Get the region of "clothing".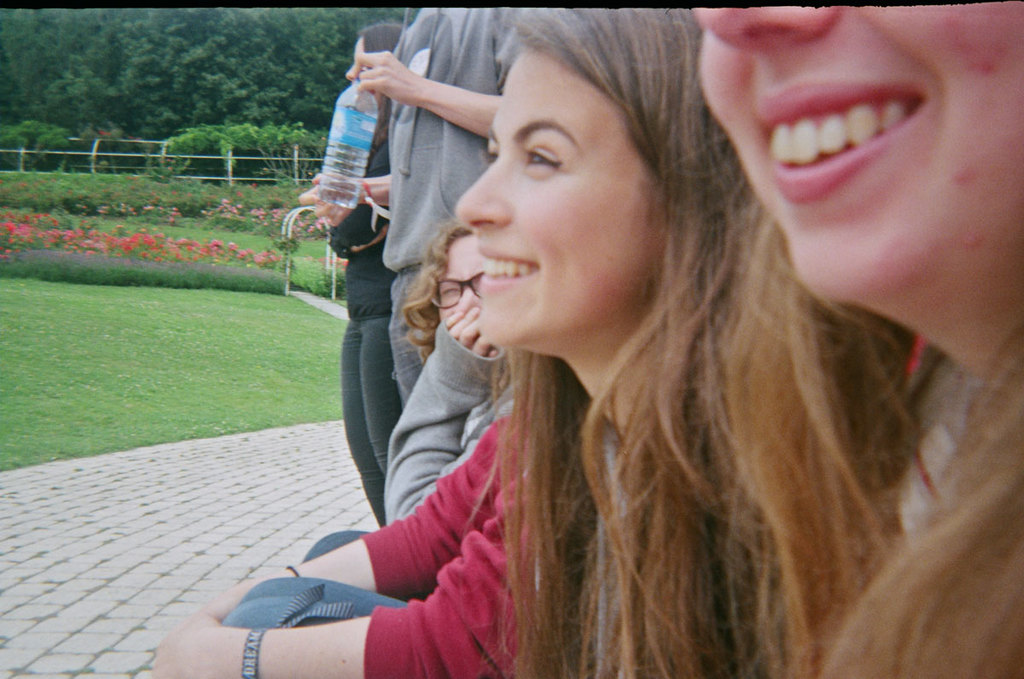
box=[382, 4, 514, 409].
